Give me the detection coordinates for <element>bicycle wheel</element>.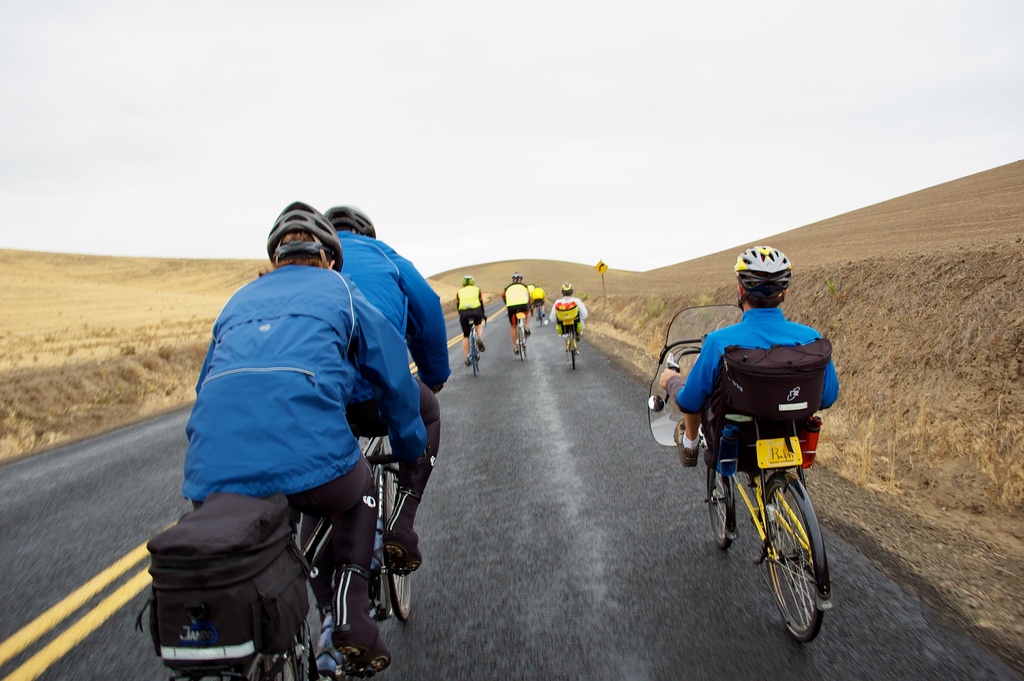
195:646:295:680.
